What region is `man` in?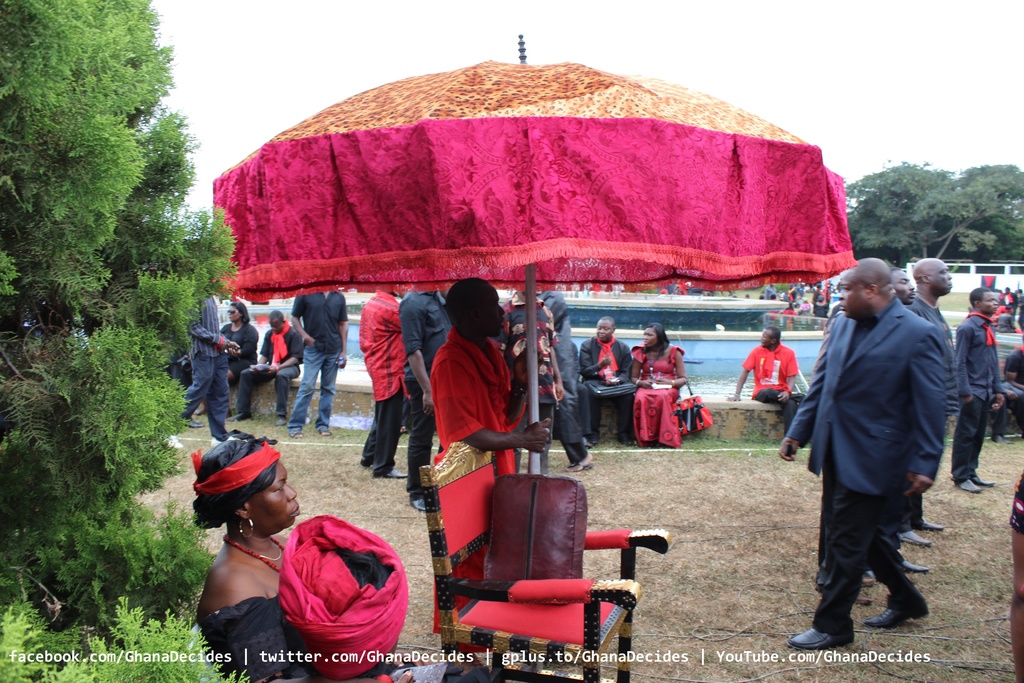
163/295/240/448.
